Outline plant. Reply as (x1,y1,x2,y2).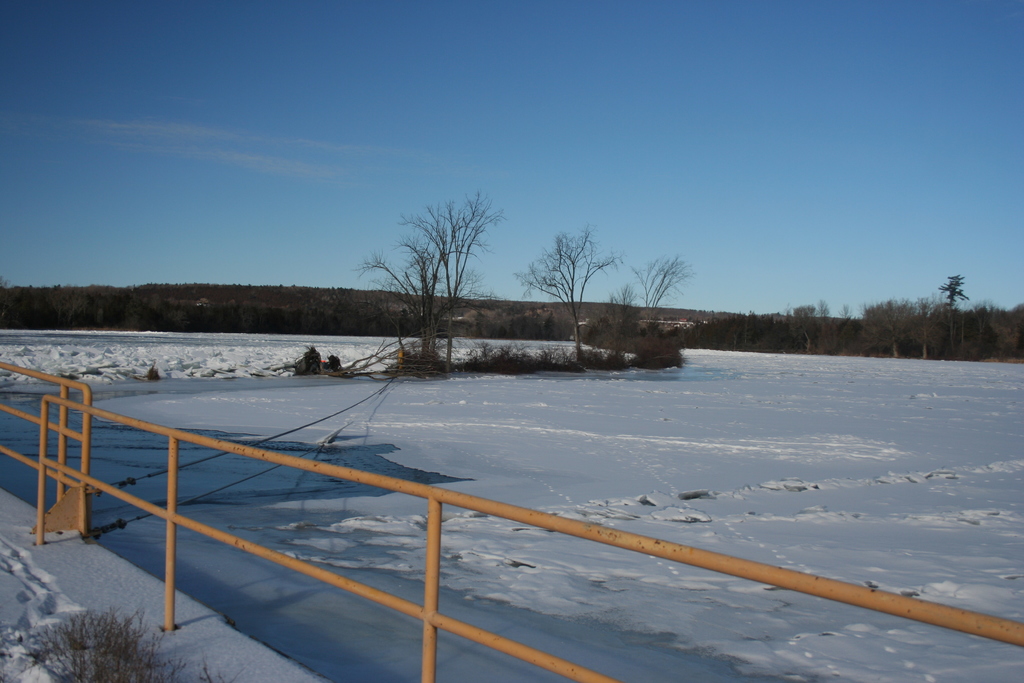
(625,325,685,370).
